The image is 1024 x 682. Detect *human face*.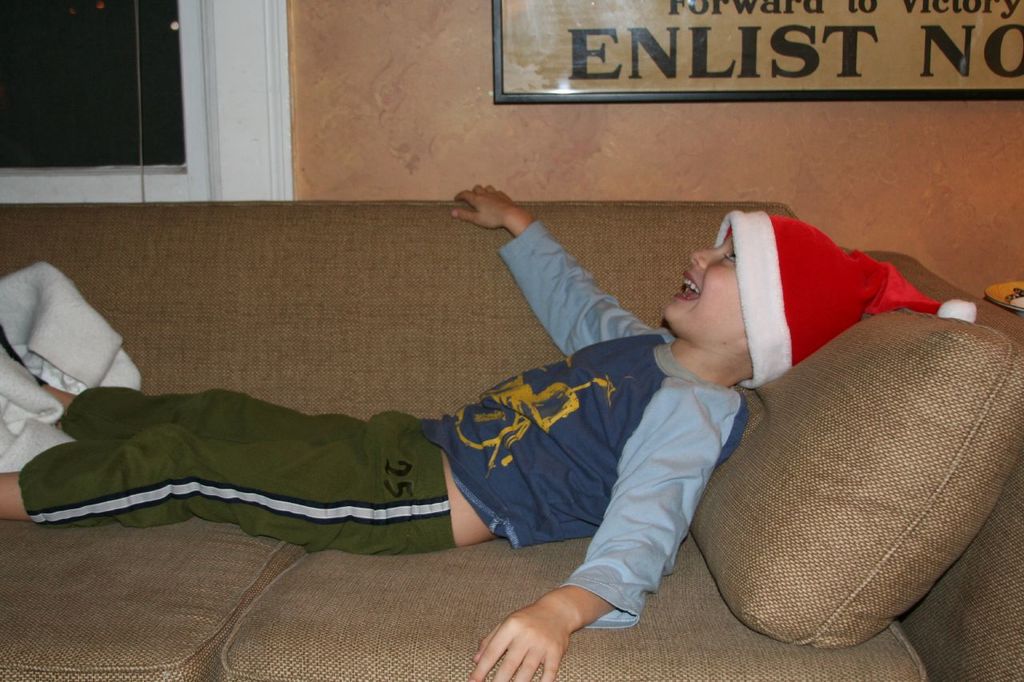
Detection: x1=661, y1=229, x2=746, y2=345.
